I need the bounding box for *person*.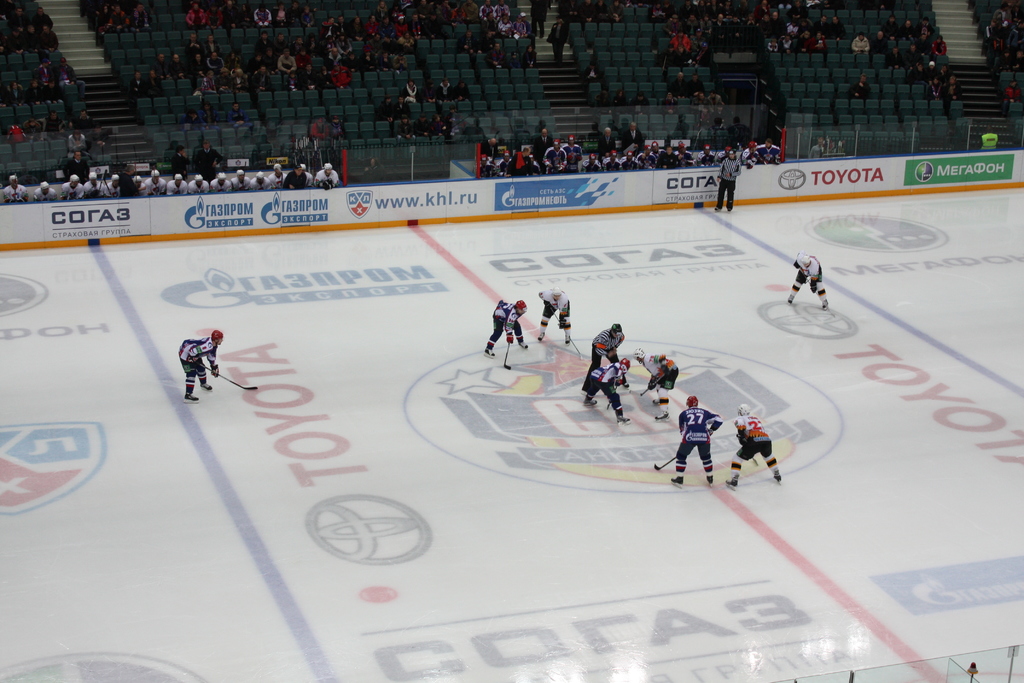
Here it is: crop(61, 122, 86, 158).
